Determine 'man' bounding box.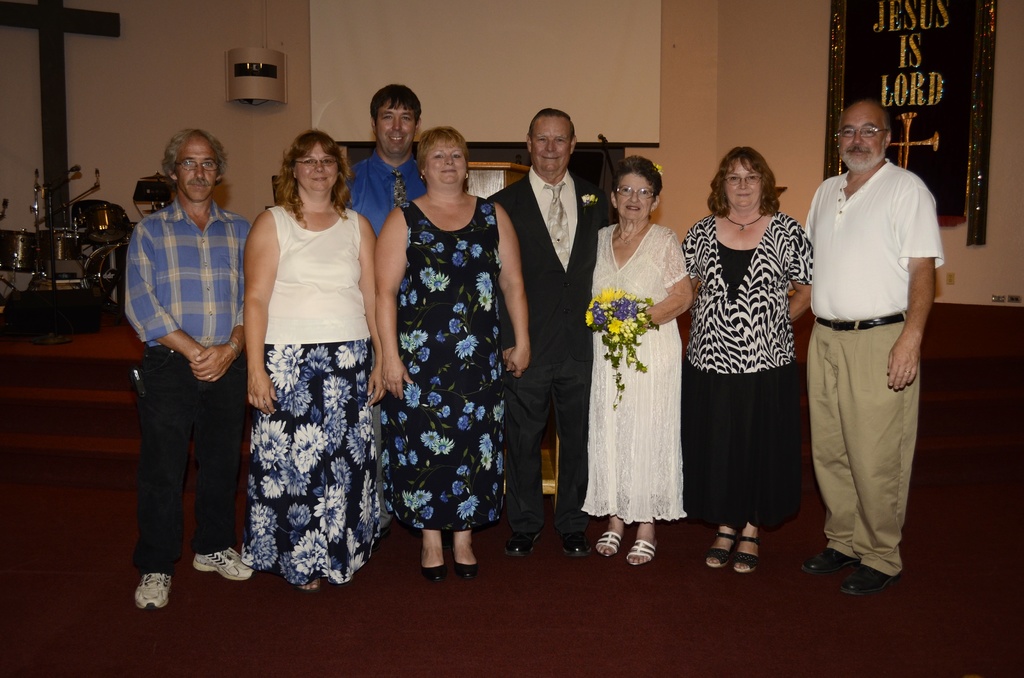
Determined: <box>787,79,934,602</box>.
